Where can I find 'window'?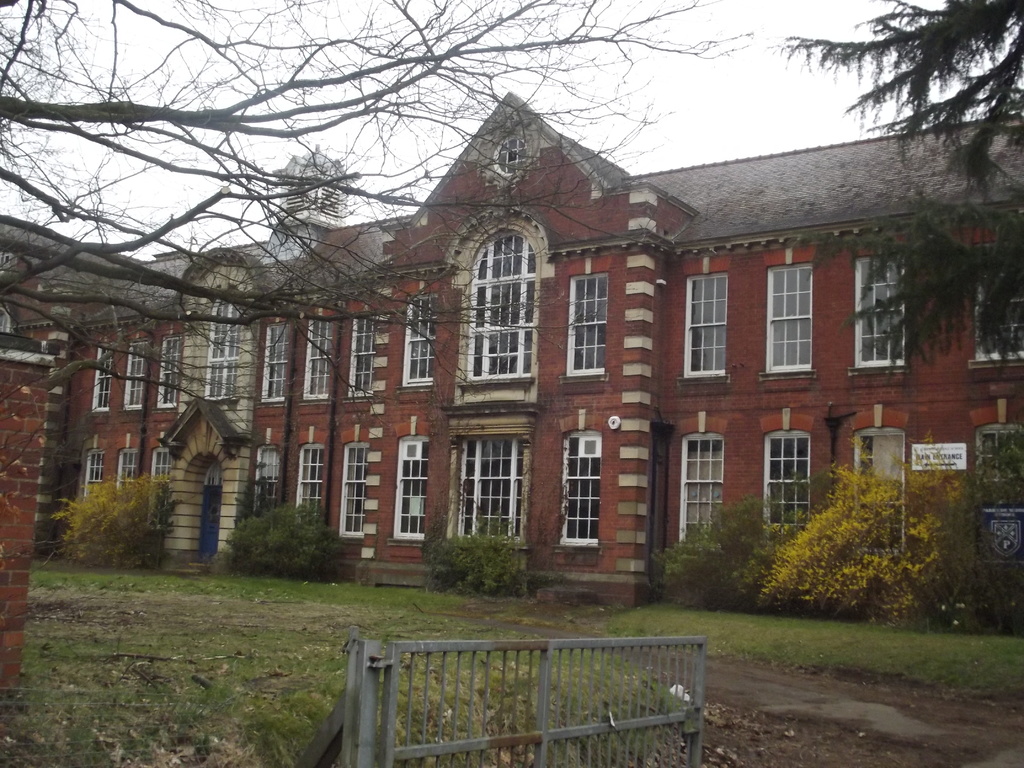
You can find it at [x1=341, y1=444, x2=374, y2=542].
